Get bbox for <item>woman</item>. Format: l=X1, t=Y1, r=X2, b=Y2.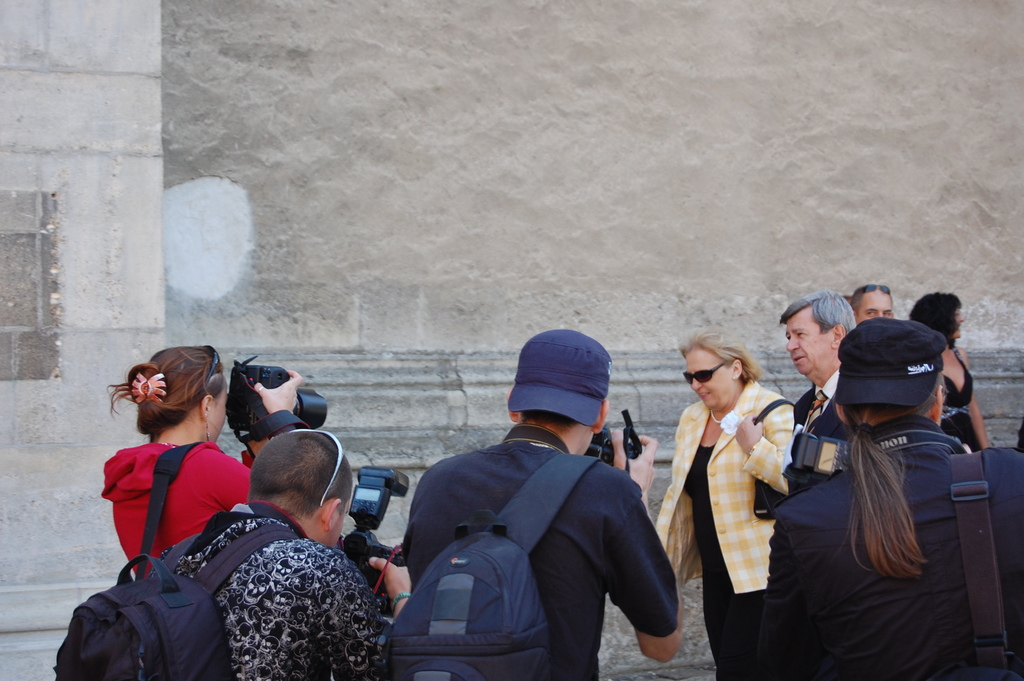
l=913, t=288, r=994, b=459.
